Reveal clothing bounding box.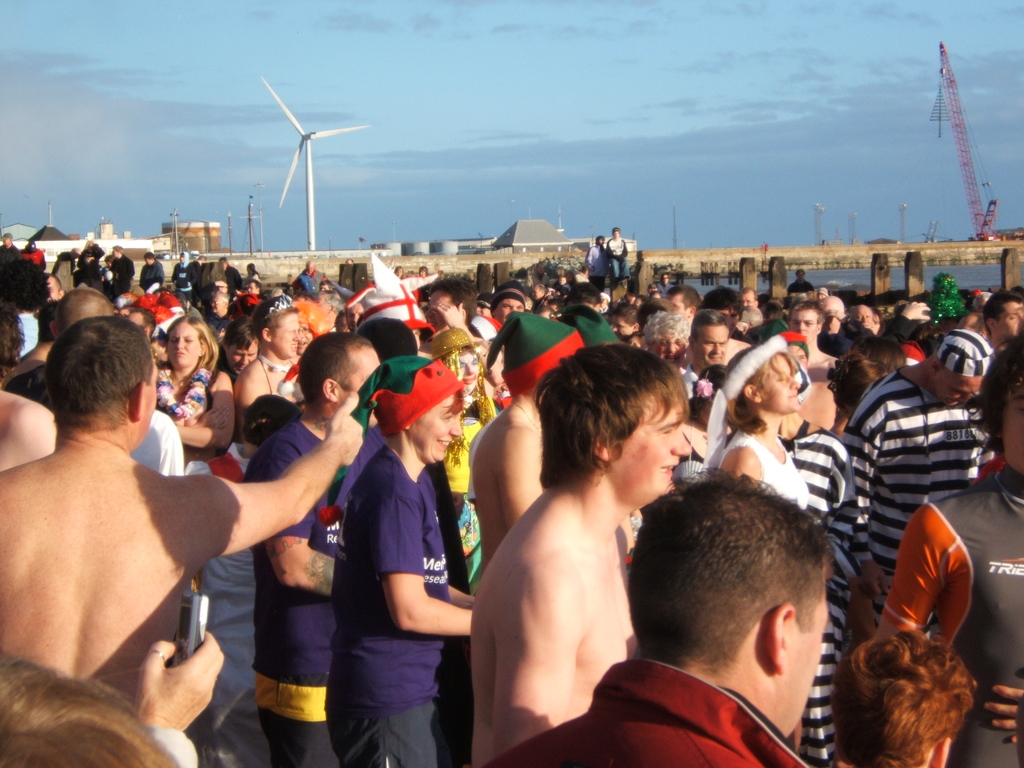
Revealed: crop(874, 461, 1023, 767).
